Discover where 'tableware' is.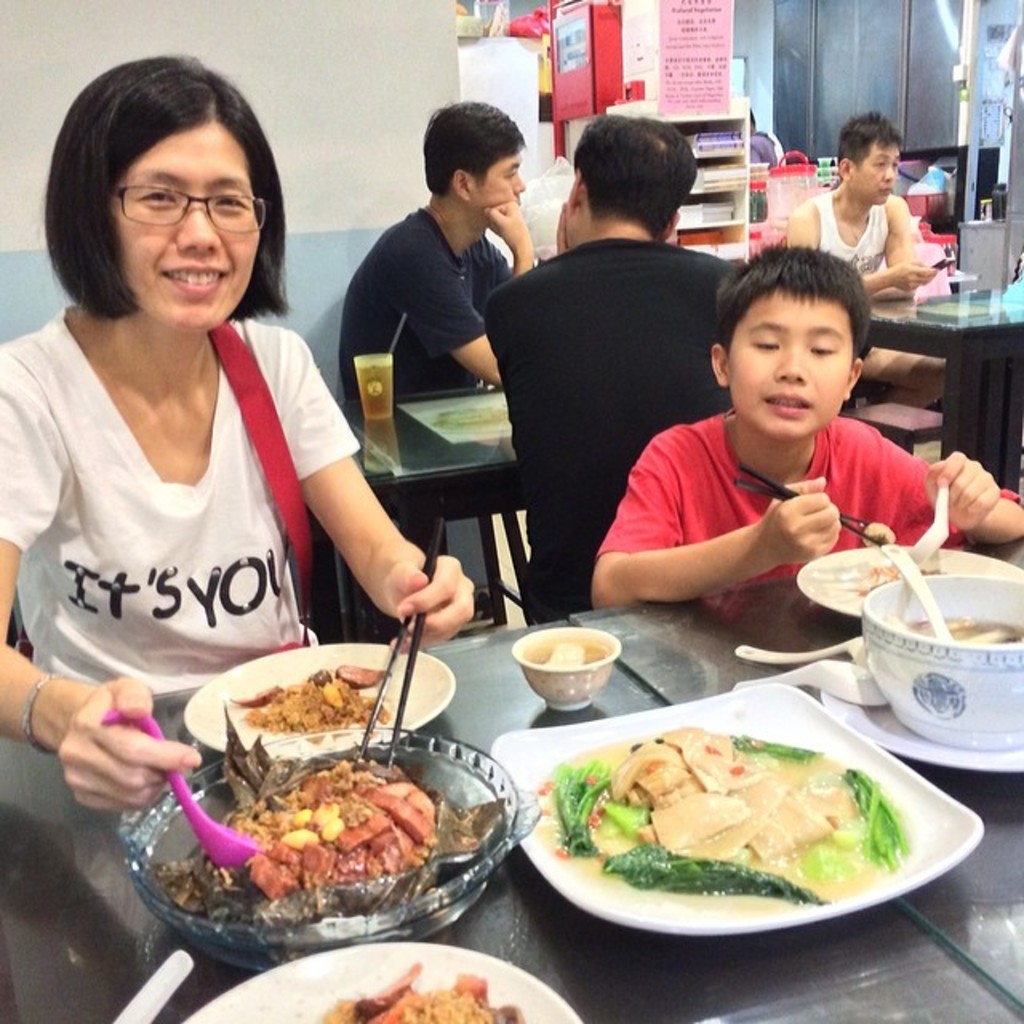
Discovered at Rect(912, 475, 950, 571).
